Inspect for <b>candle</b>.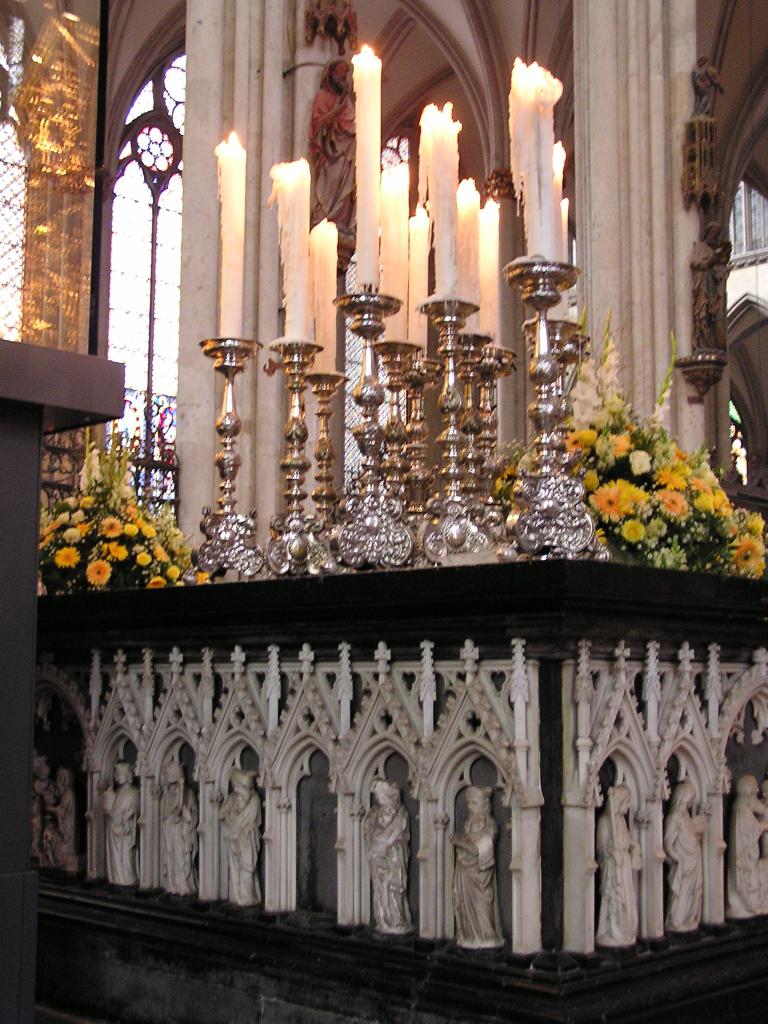
Inspection: box=[508, 59, 563, 278].
